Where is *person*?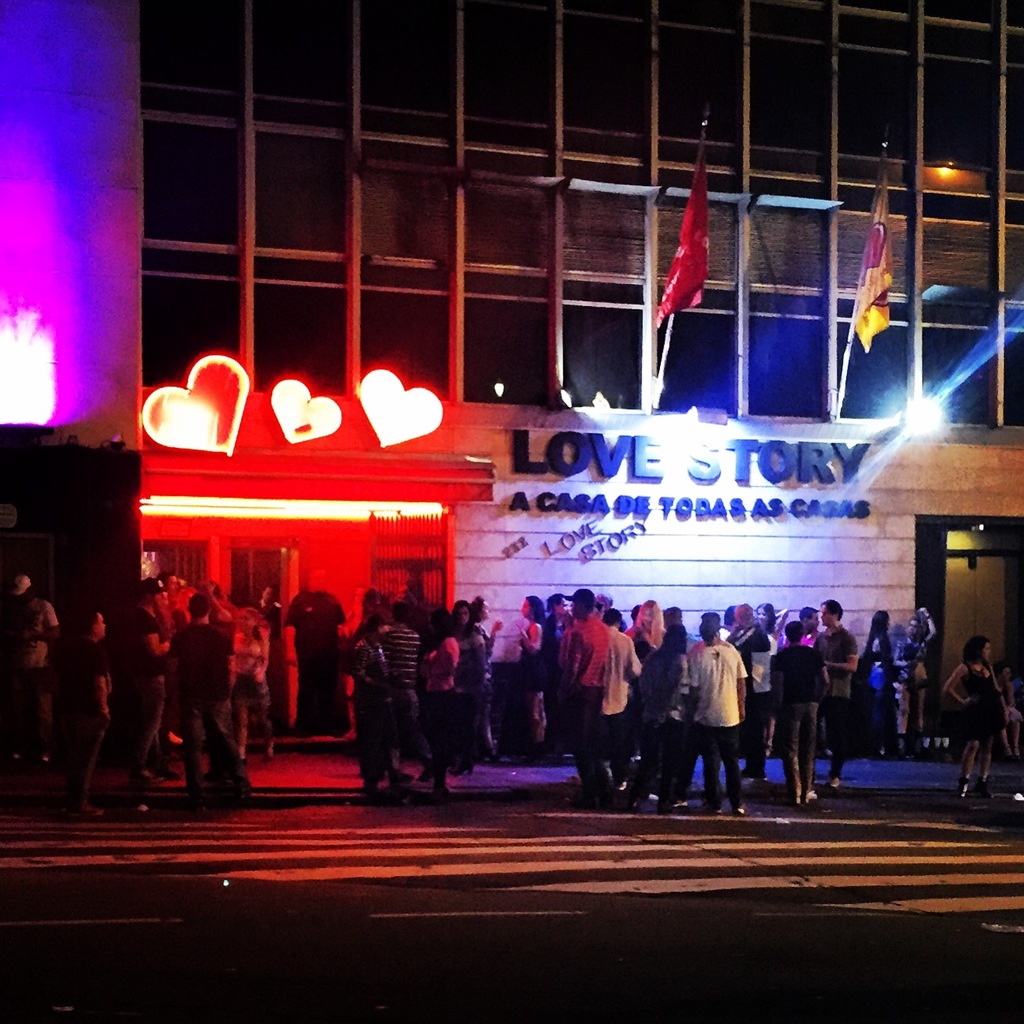
284 571 349 737.
